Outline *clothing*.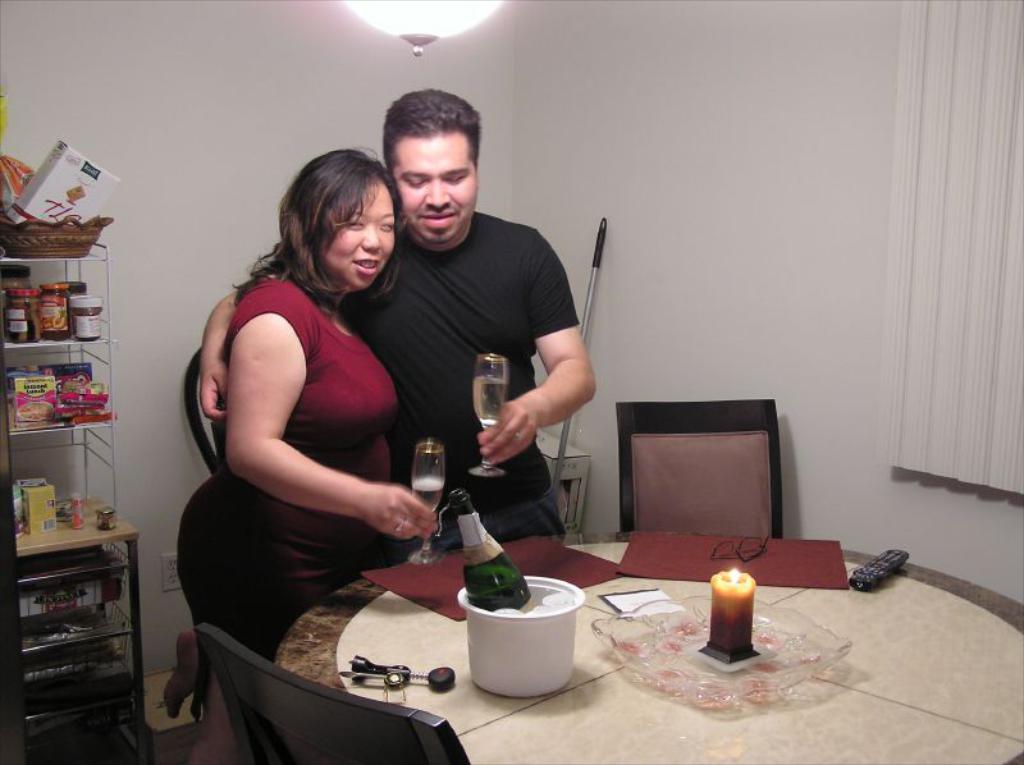
Outline: pyautogui.locateOnScreen(339, 207, 582, 487).
